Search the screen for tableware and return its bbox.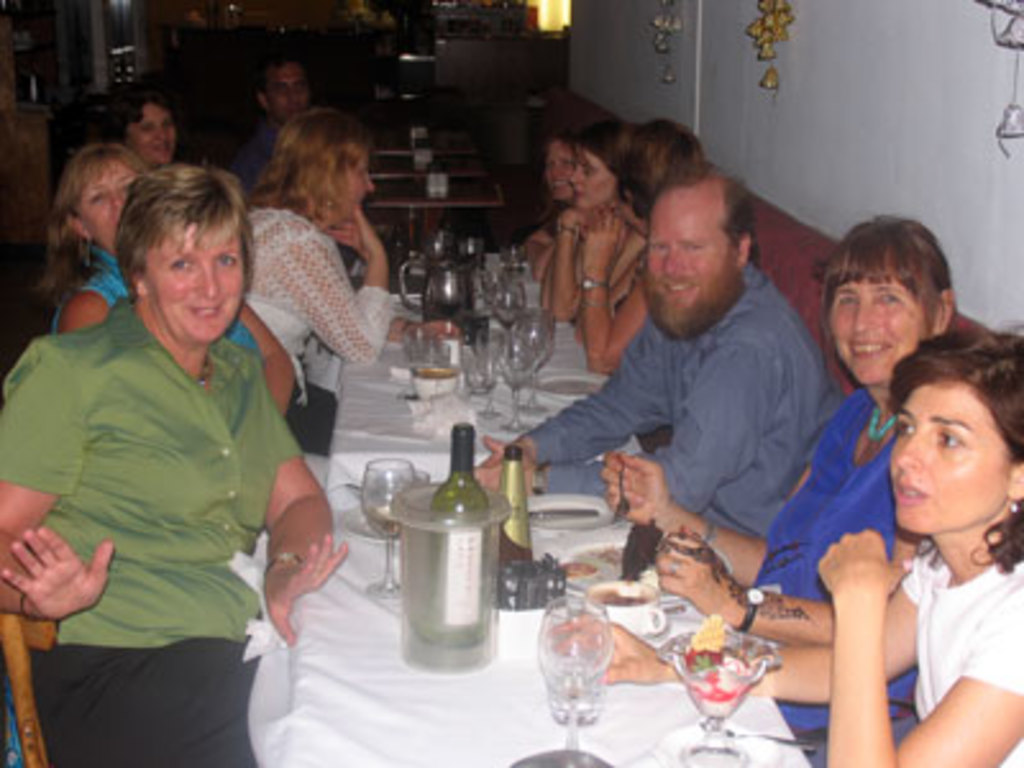
Found: [x1=556, y1=538, x2=671, y2=596].
